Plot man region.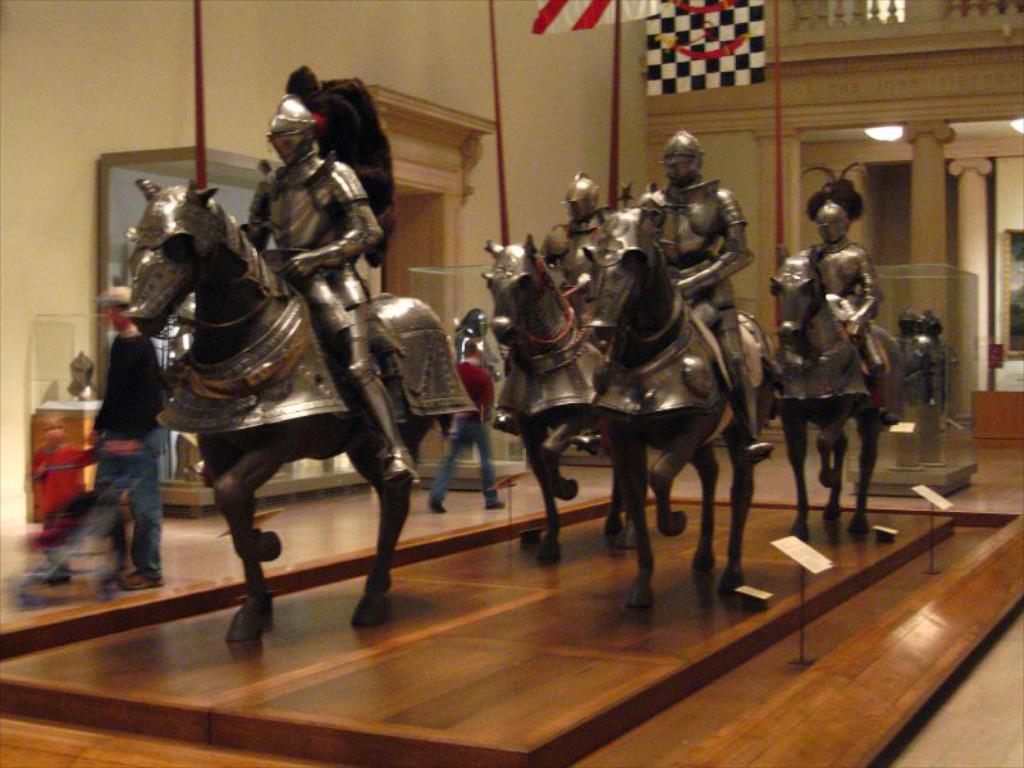
Plotted at crop(628, 127, 773, 466).
